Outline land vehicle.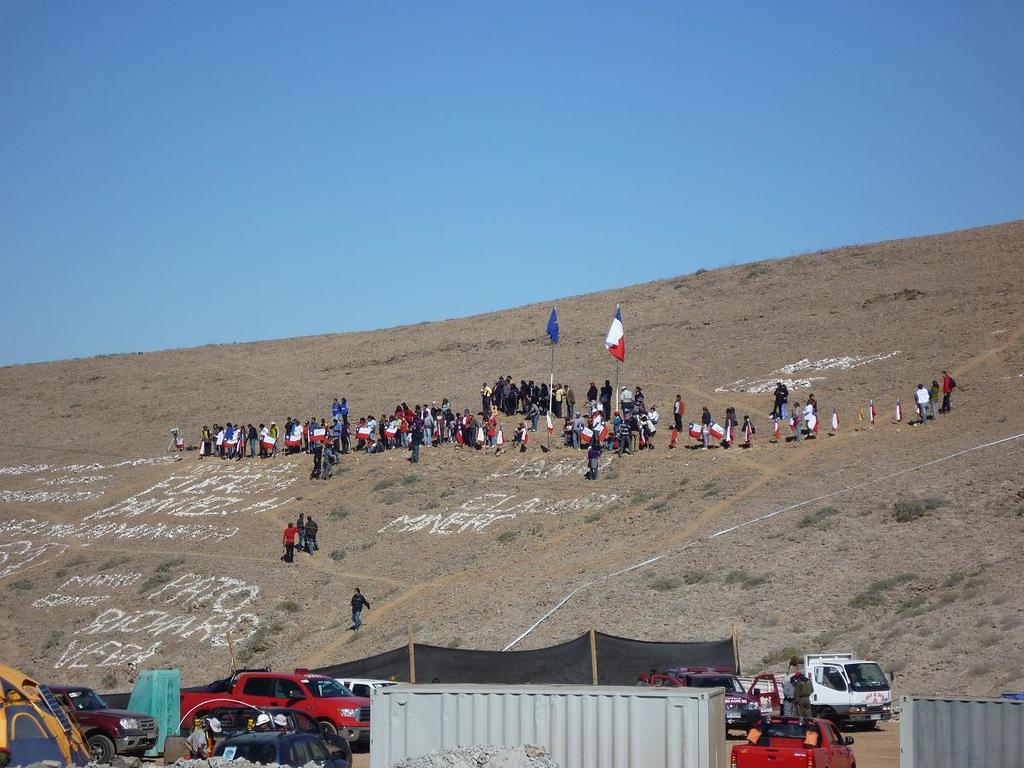
Outline: pyautogui.locateOnScreen(645, 658, 763, 727).
